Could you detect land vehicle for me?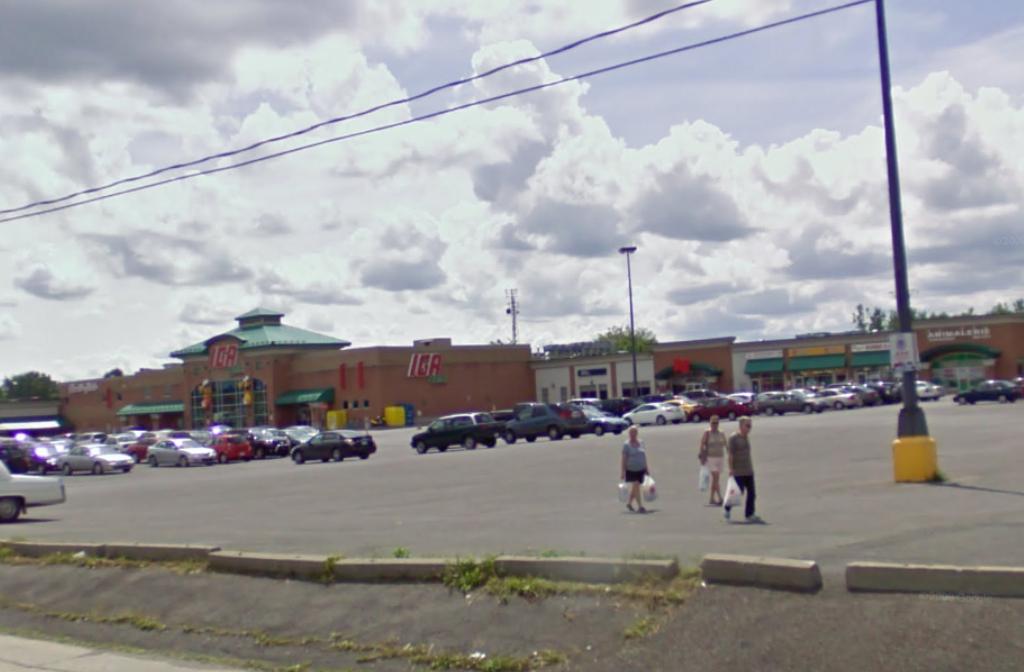
Detection result: {"left": 0, "top": 462, "right": 62, "bottom": 520}.
